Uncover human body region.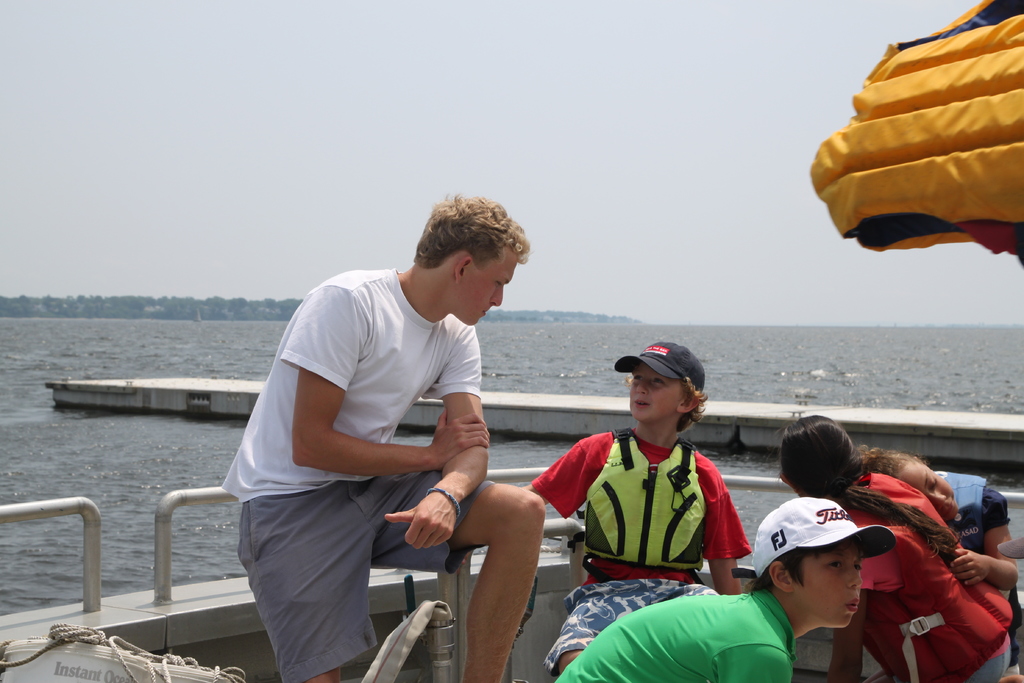
Uncovered: x1=223, y1=268, x2=554, y2=682.
